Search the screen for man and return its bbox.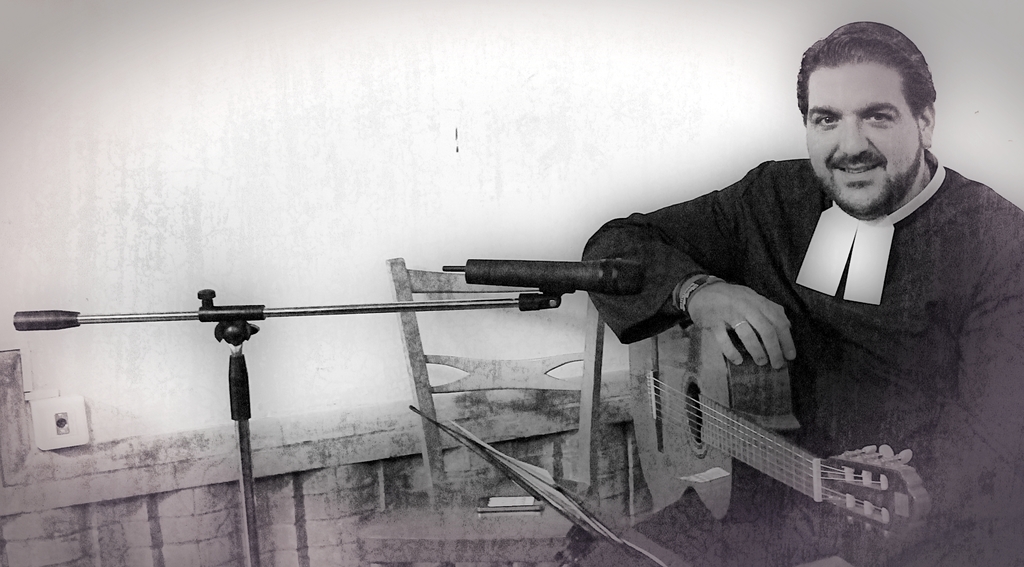
Found: rect(438, 38, 1003, 537).
